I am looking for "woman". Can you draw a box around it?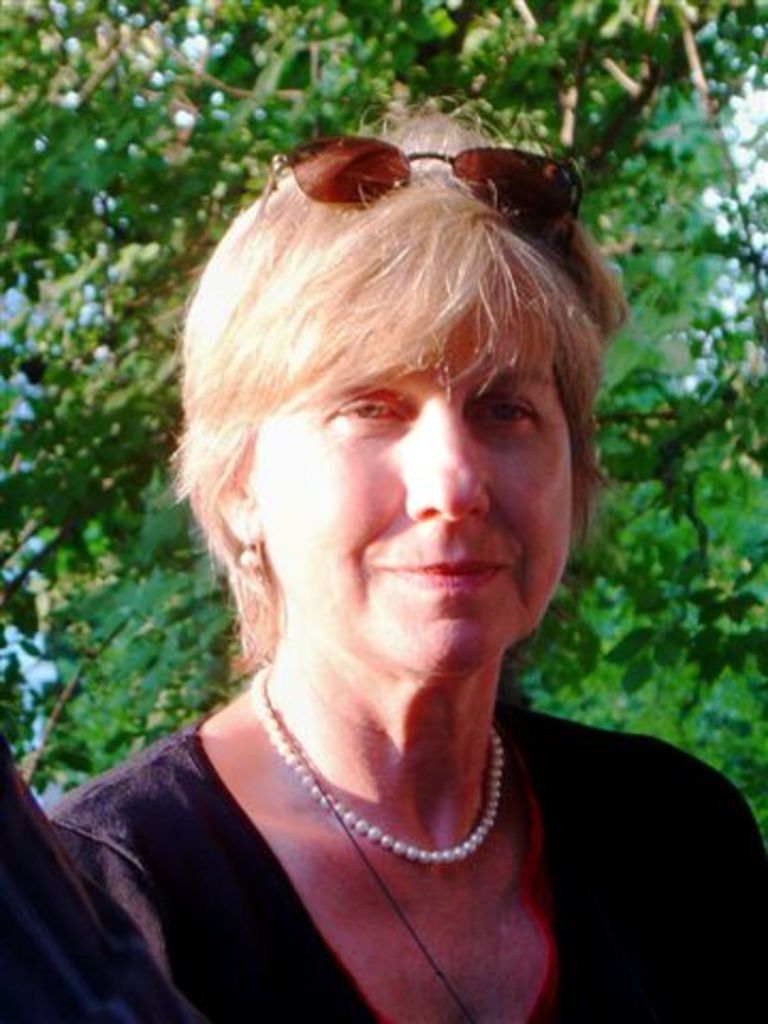
Sure, the bounding box is 47,92,730,1023.
